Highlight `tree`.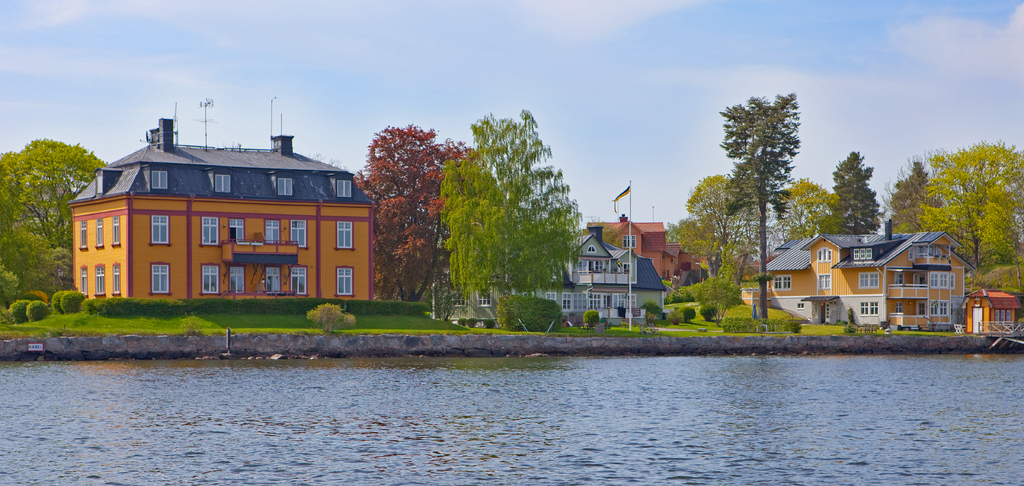
Highlighted region: <bbox>705, 95, 804, 327</bbox>.
